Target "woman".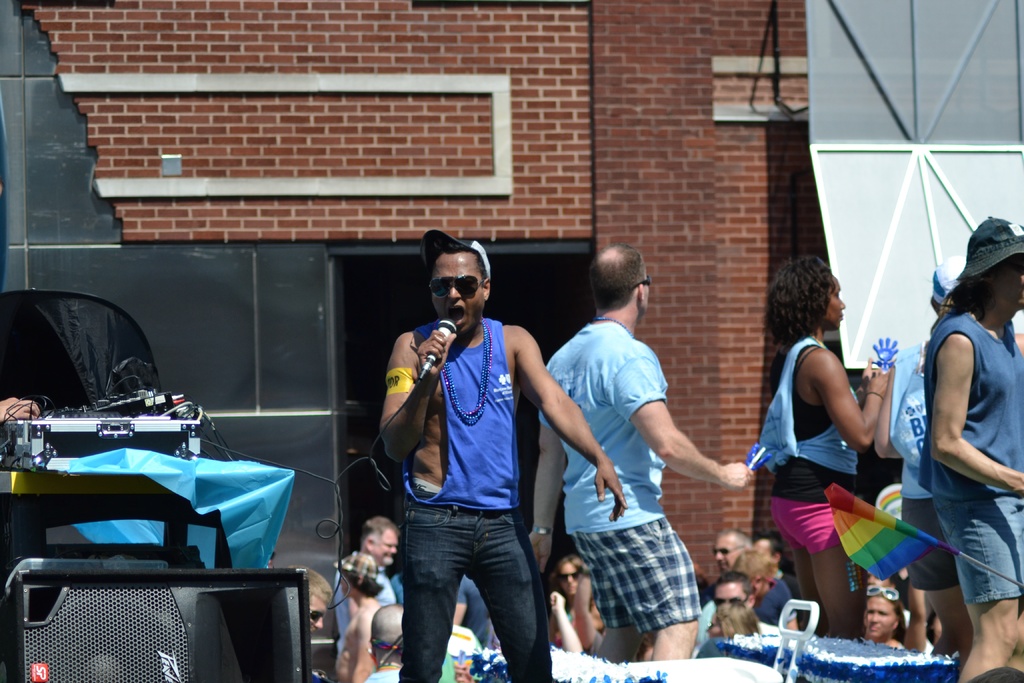
Target region: <box>746,248,893,638</box>.
